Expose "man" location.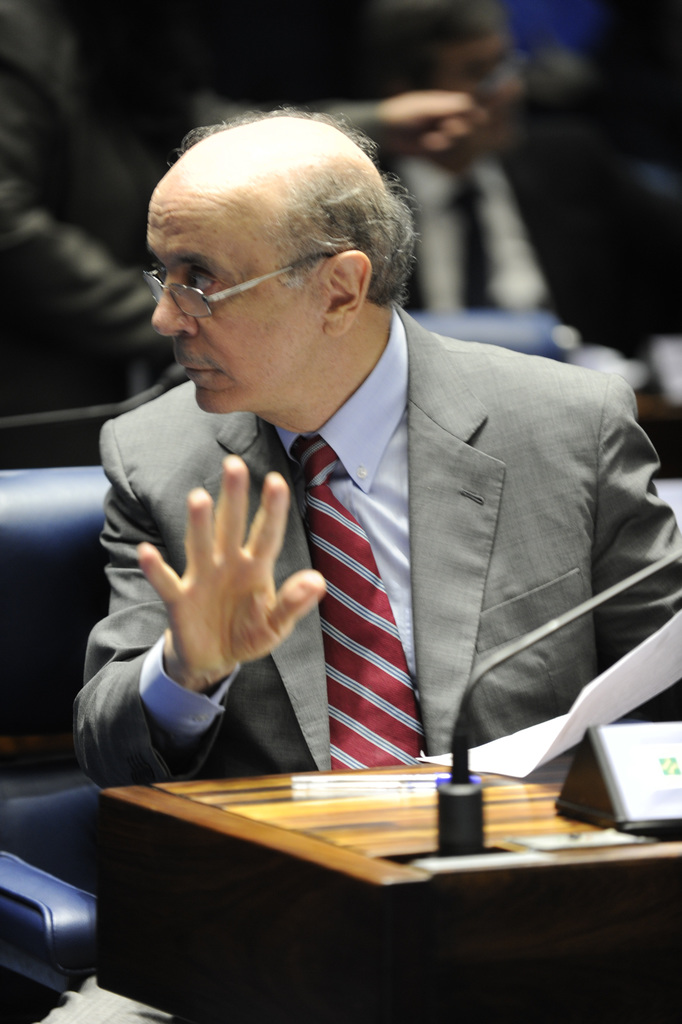
Exposed at {"left": 64, "top": 133, "right": 664, "bottom": 852}.
